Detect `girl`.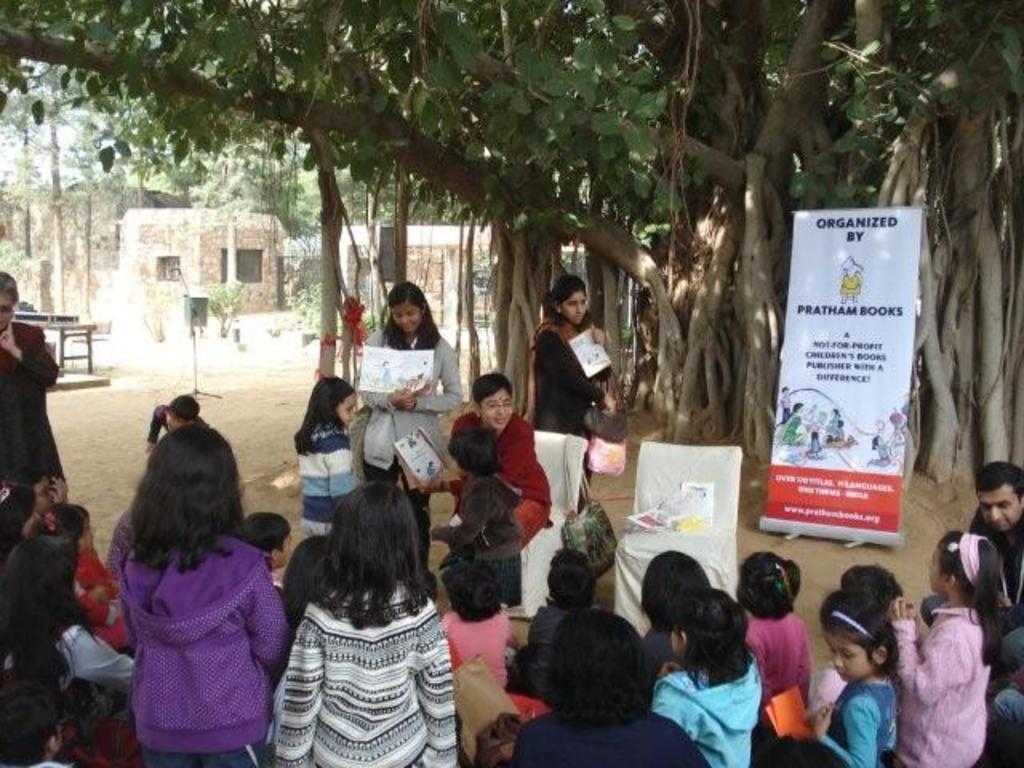
Detected at locate(736, 550, 814, 766).
